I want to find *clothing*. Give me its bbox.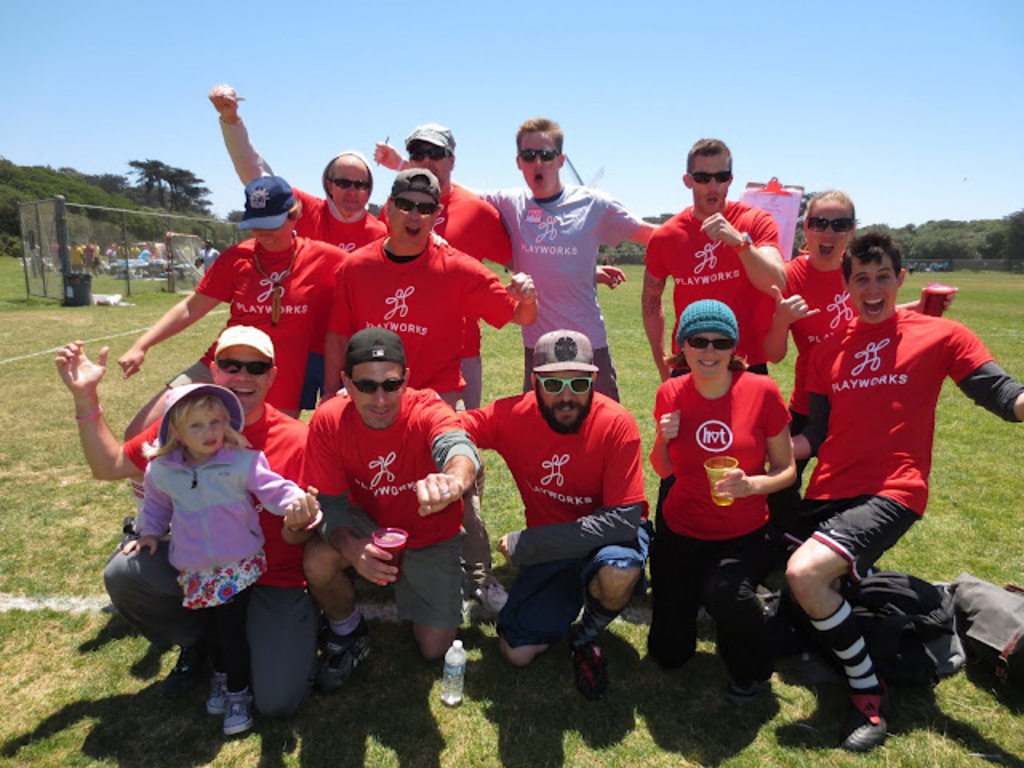
rect(317, 483, 458, 616).
